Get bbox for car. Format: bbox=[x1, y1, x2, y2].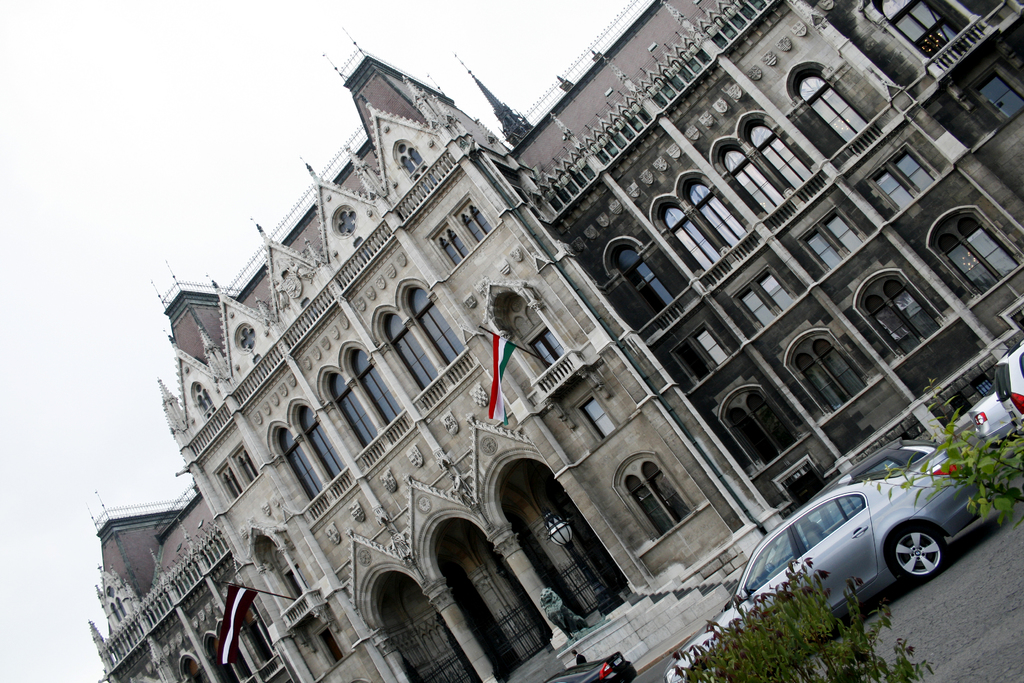
bbox=[661, 436, 981, 682].
